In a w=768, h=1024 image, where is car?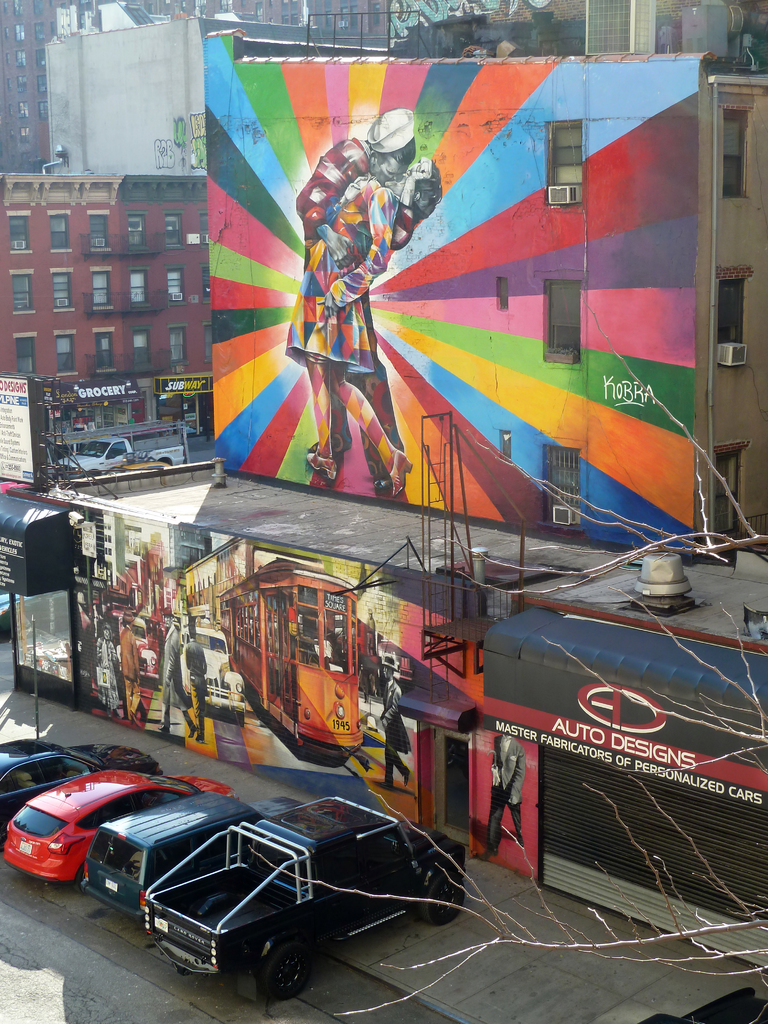
BBox(179, 631, 246, 725).
